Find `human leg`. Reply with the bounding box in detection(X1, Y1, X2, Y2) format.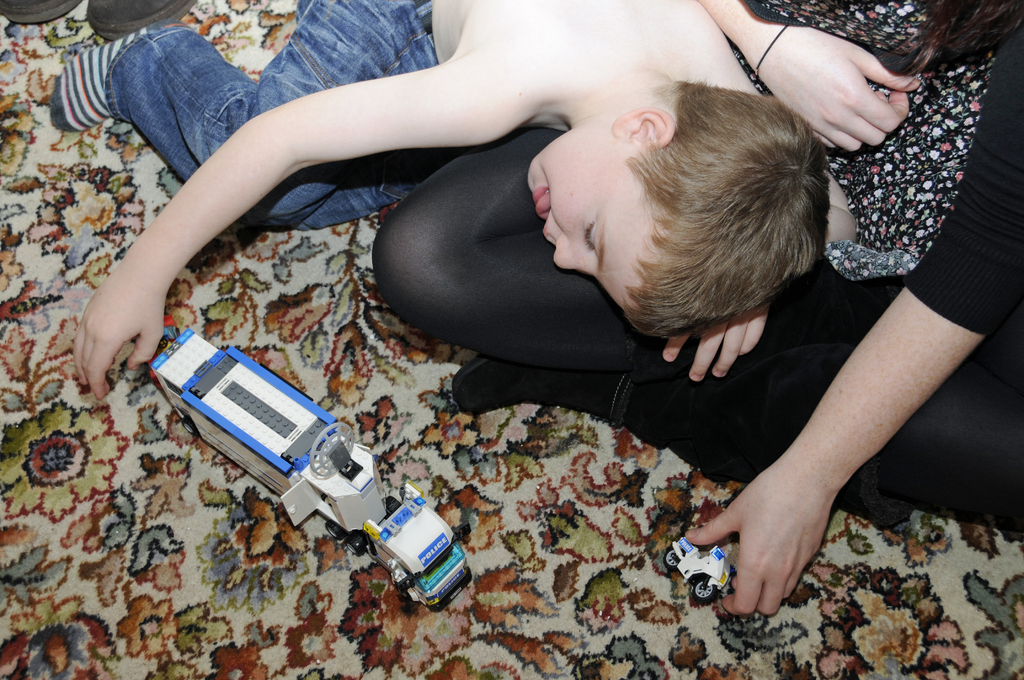
detection(47, 0, 436, 240).
